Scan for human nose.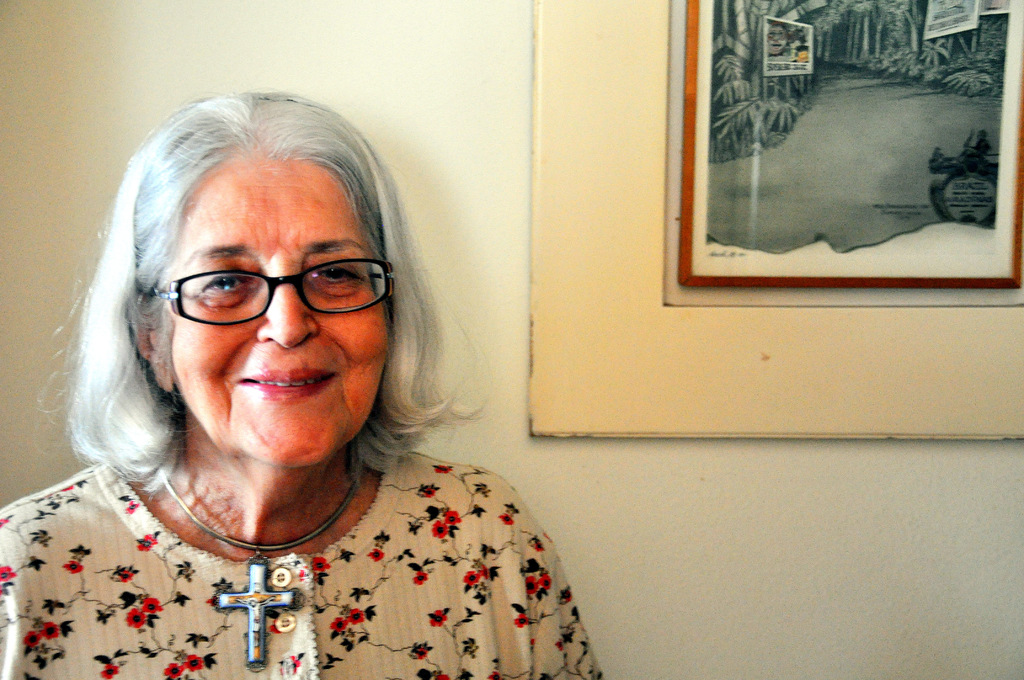
Scan result: (257, 274, 320, 348).
